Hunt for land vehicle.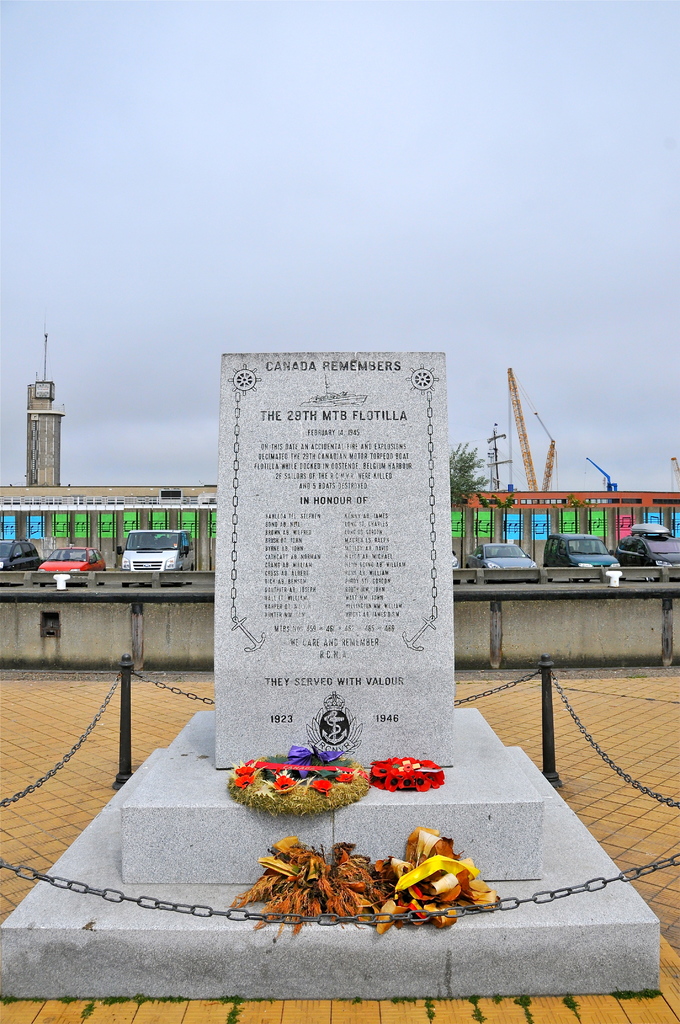
Hunted down at 471,541,540,568.
